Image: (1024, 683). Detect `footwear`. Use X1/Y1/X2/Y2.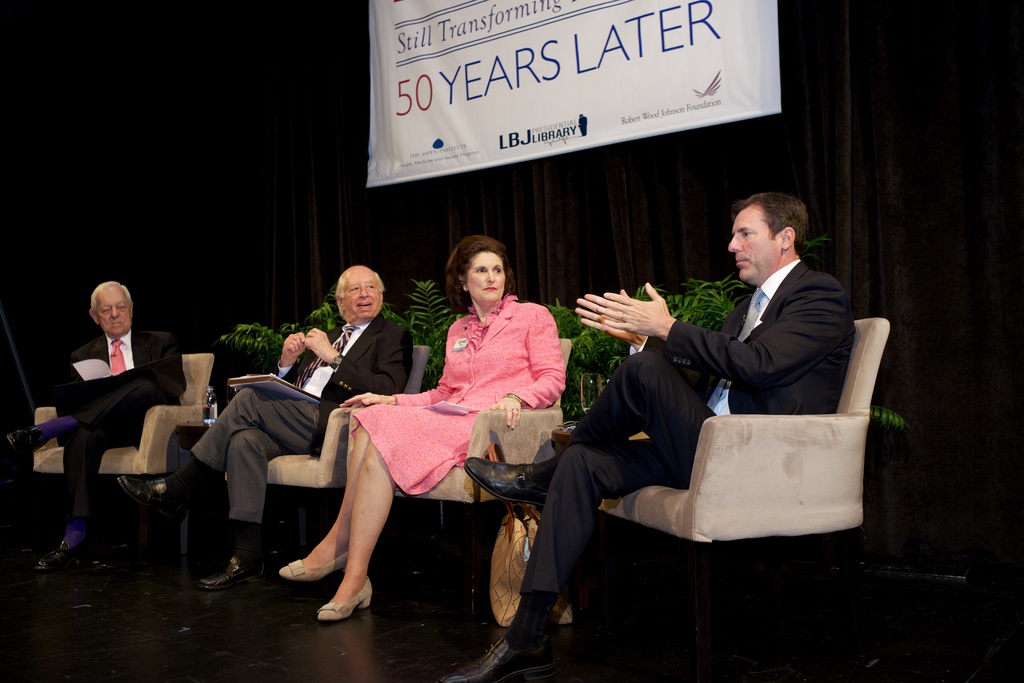
6/421/47/460.
